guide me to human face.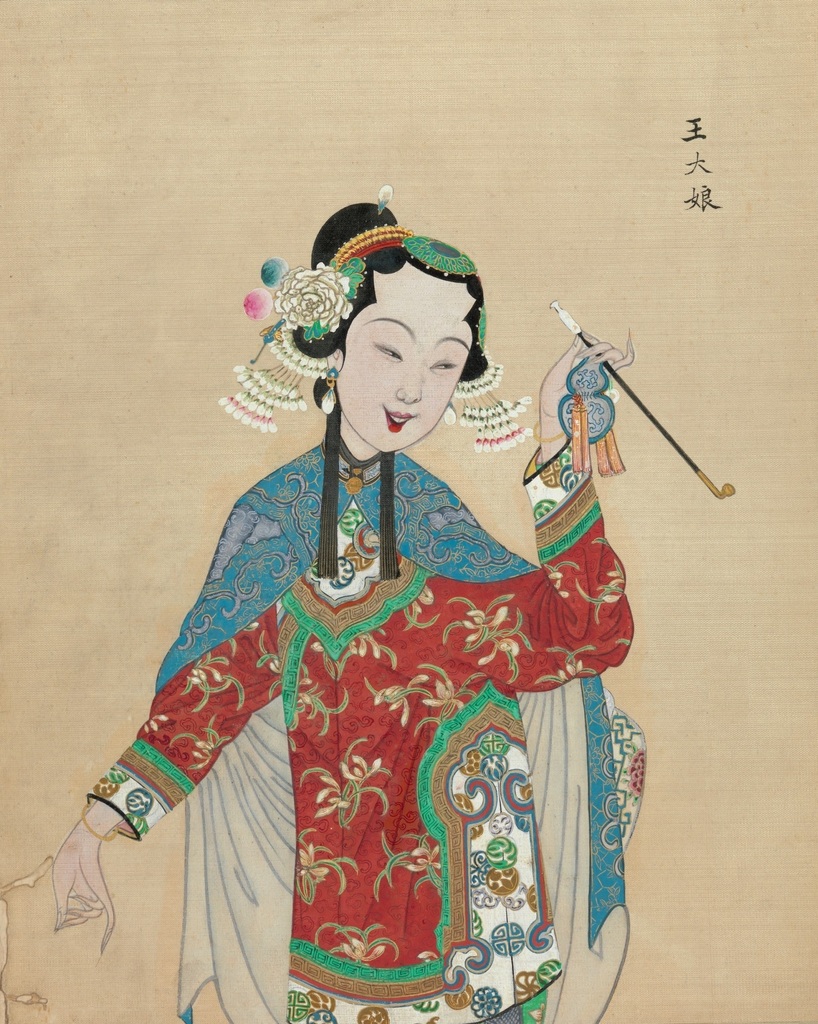
Guidance: [338, 260, 474, 451].
